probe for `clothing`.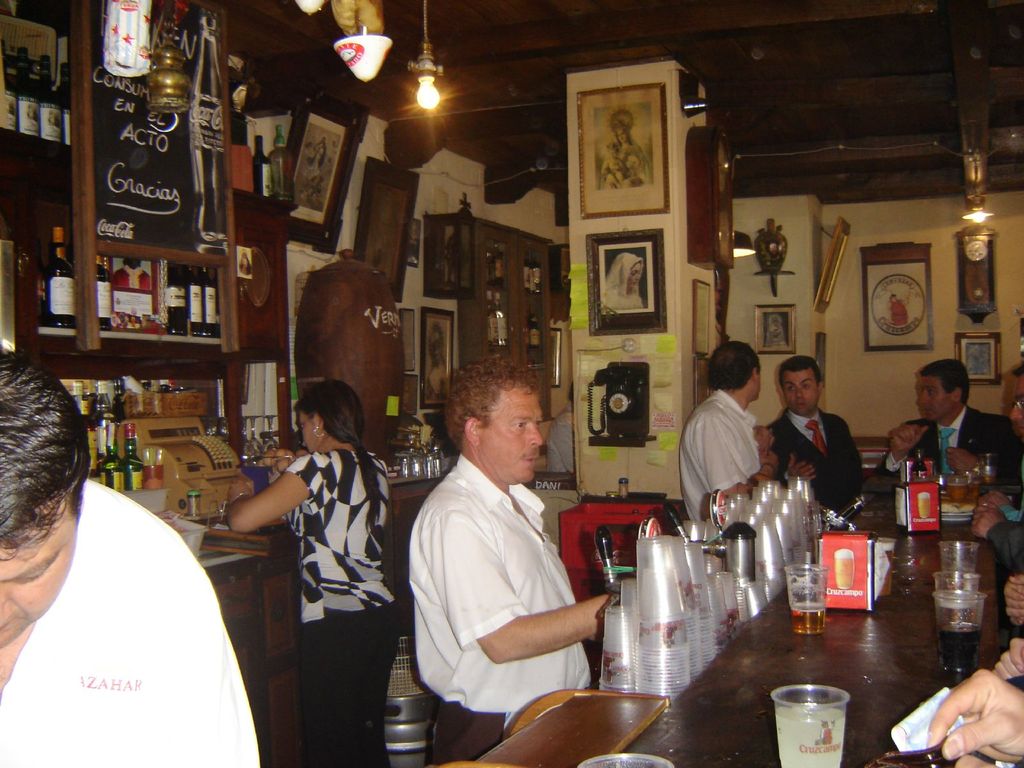
Probe result: 407,419,609,742.
